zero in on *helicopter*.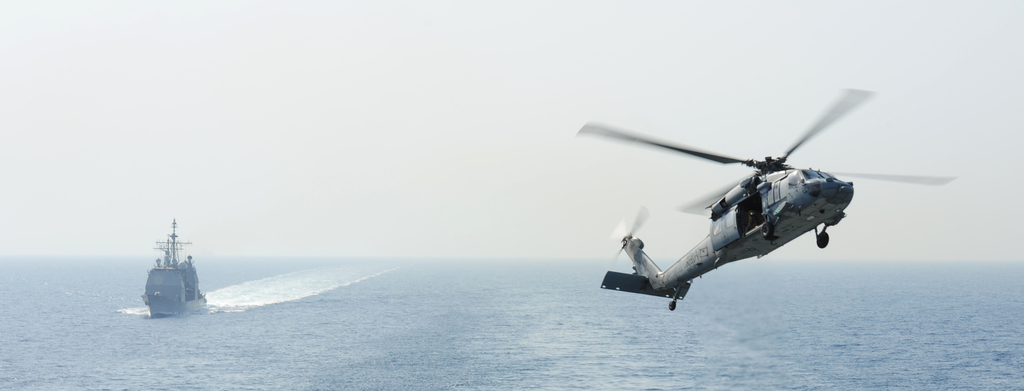
Zeroed in: [left=575, top=97, right=964, bottom=307].
